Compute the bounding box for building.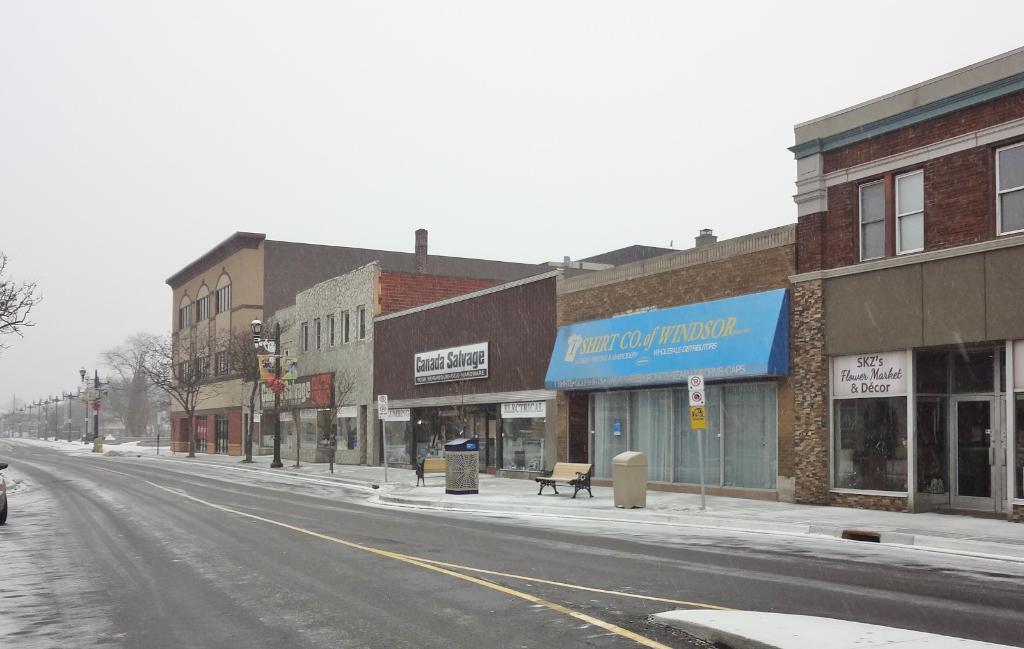
detection(787, 46, 1023, 513).
